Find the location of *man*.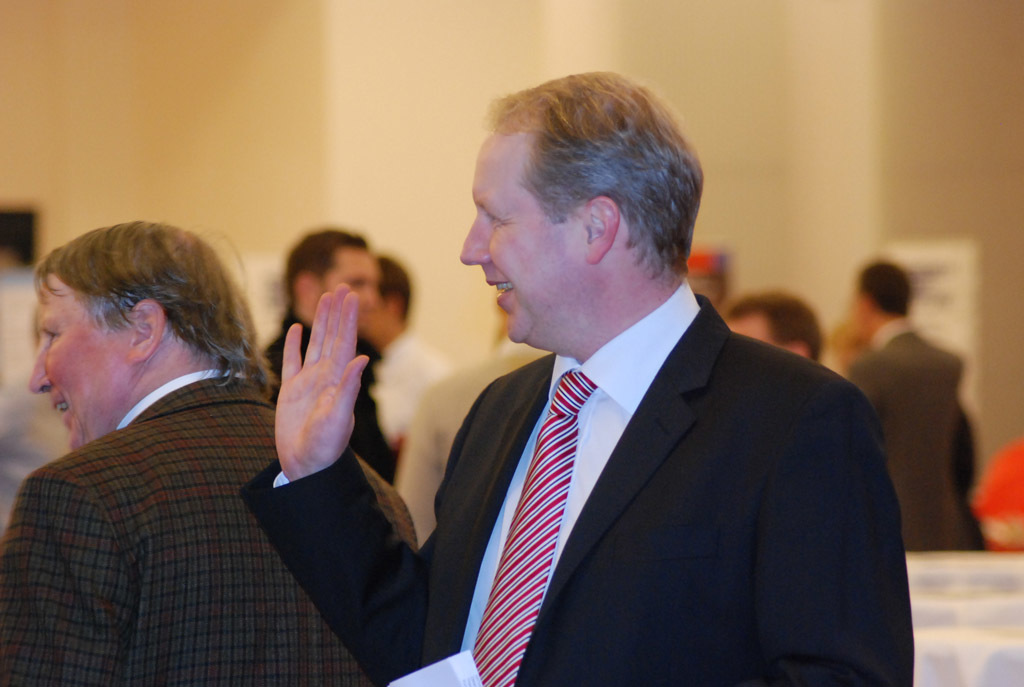
Location: BBox(264, 226, 418, 516).
